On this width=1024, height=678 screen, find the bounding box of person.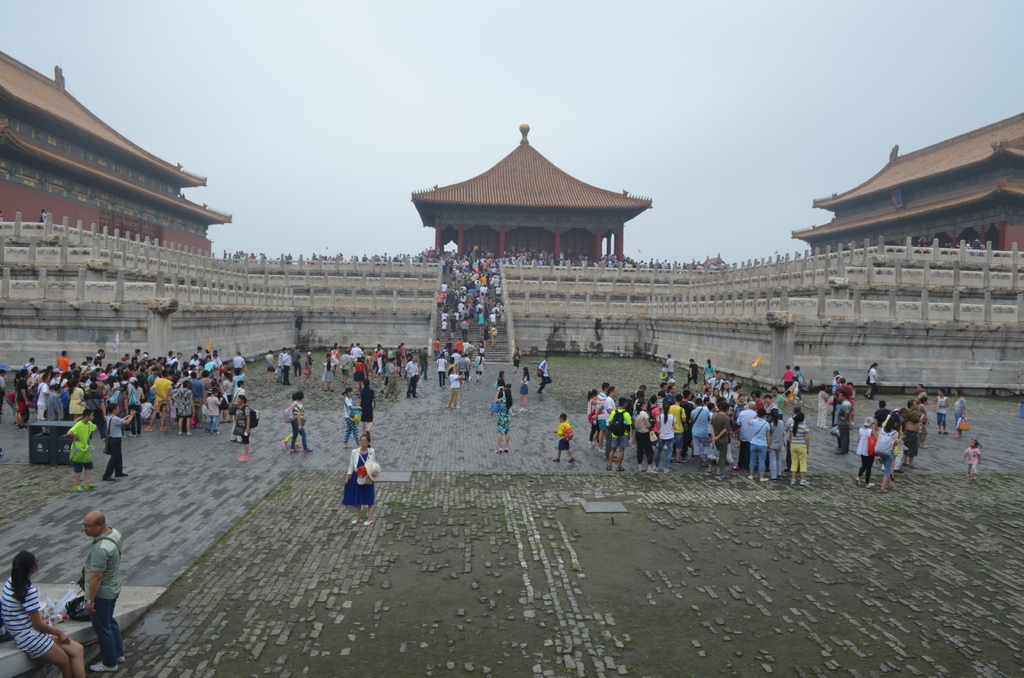
Bounding box: left=281, top=392, right=300, bottom=452.
